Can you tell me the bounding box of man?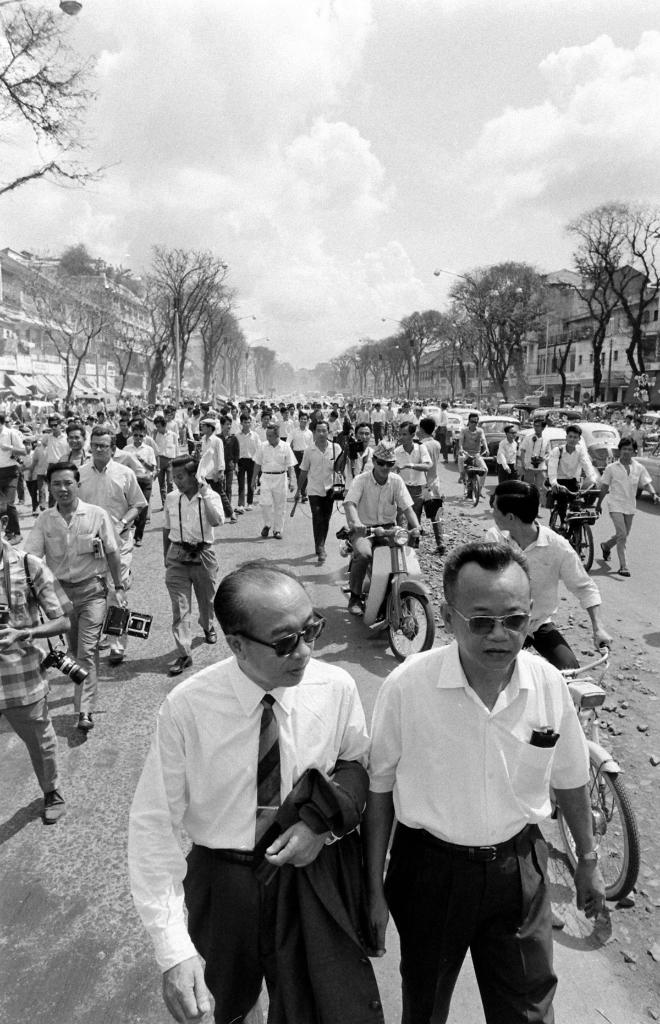
<region>448, 401, 459, 408</region>.
